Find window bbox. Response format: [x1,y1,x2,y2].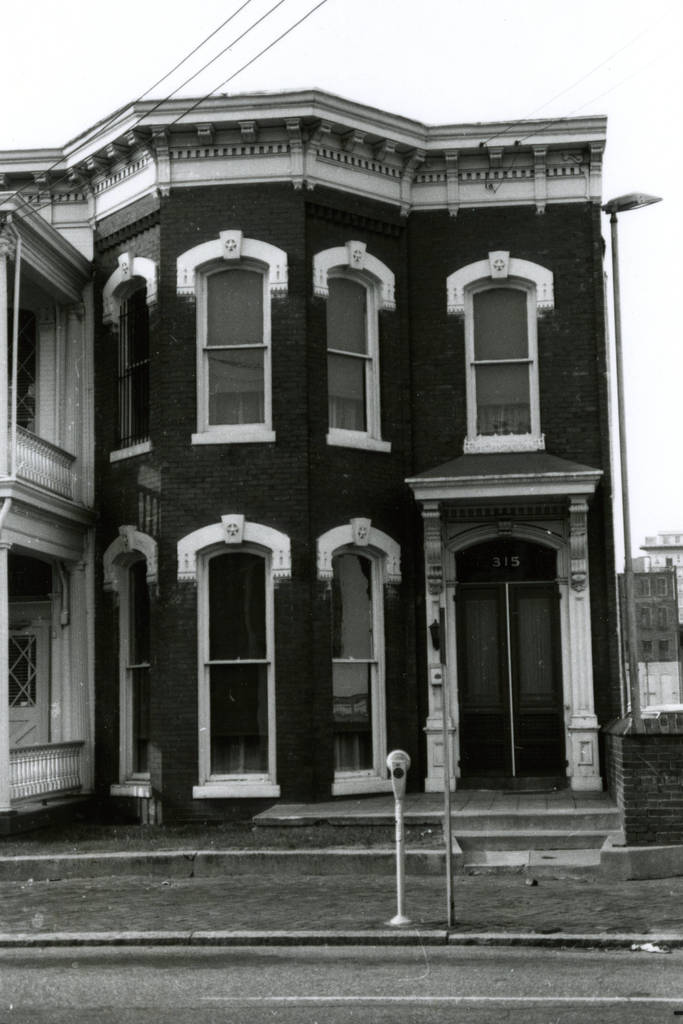
[637,578,649,597].
